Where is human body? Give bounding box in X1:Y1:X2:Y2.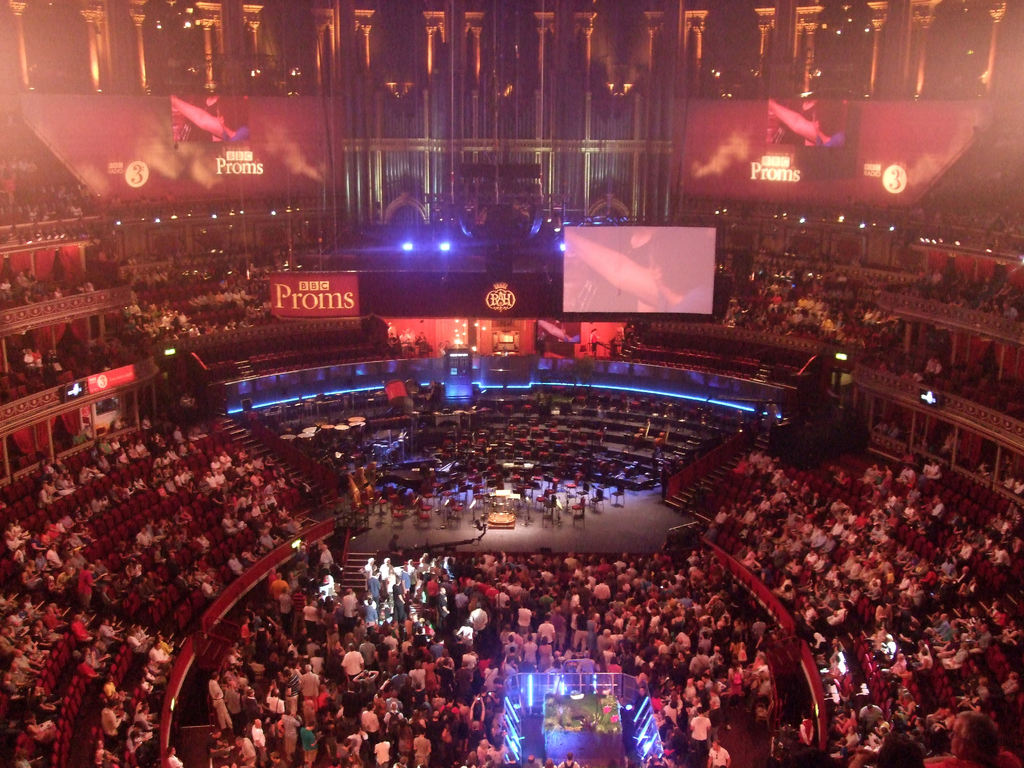
832:720:857:751.
